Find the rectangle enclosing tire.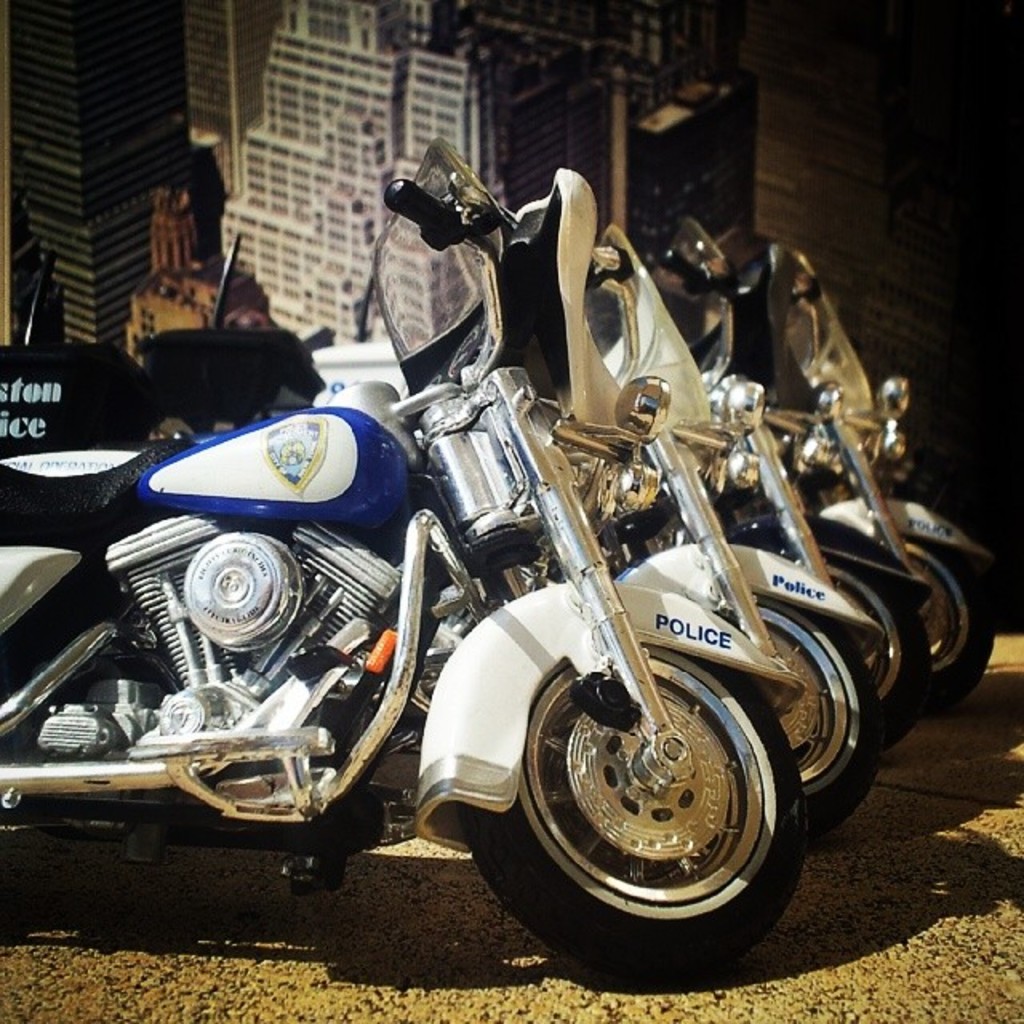
880, 538, 997, 707.
